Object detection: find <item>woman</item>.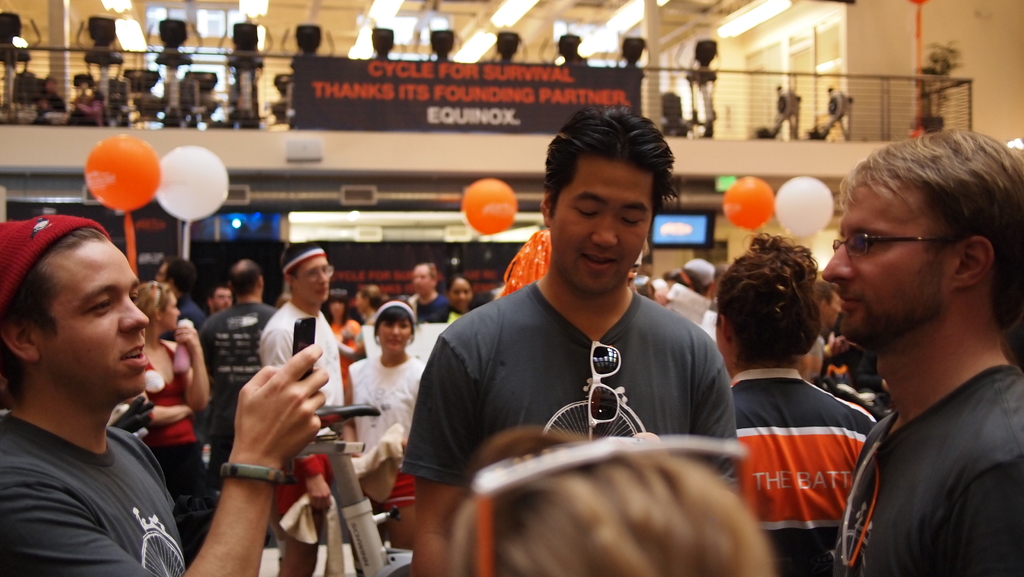
x1=350 y1=300 x2=430 y2=461.
